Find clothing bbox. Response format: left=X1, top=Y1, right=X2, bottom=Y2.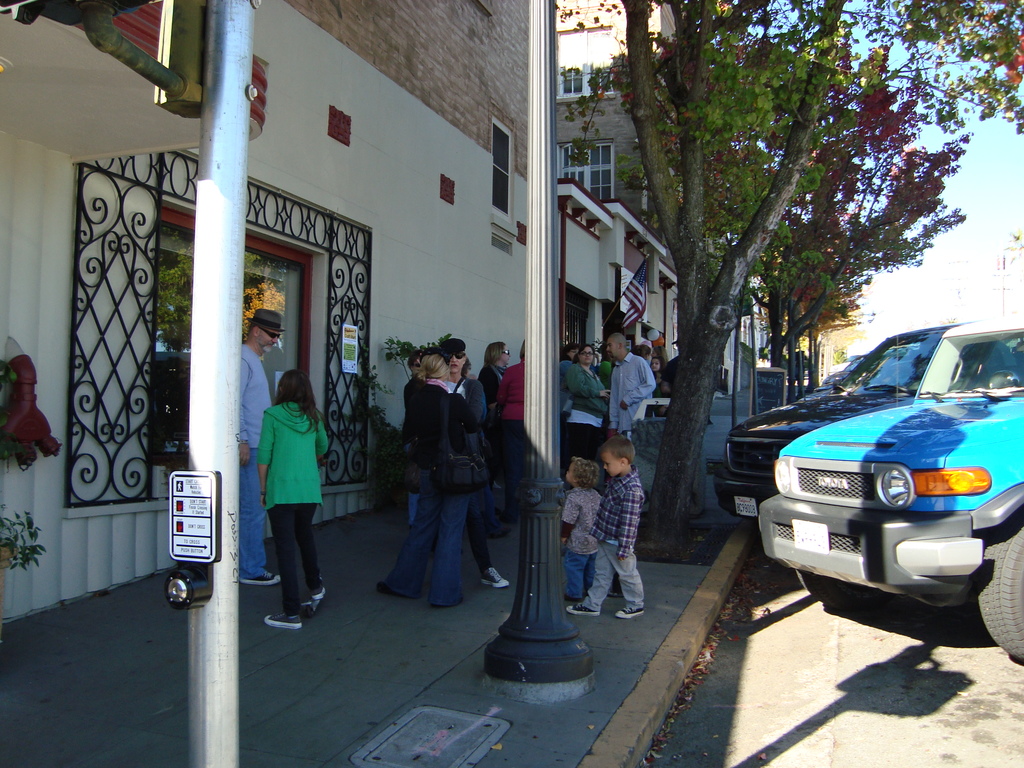
left=236, top=342, right=273, bottom=447.
